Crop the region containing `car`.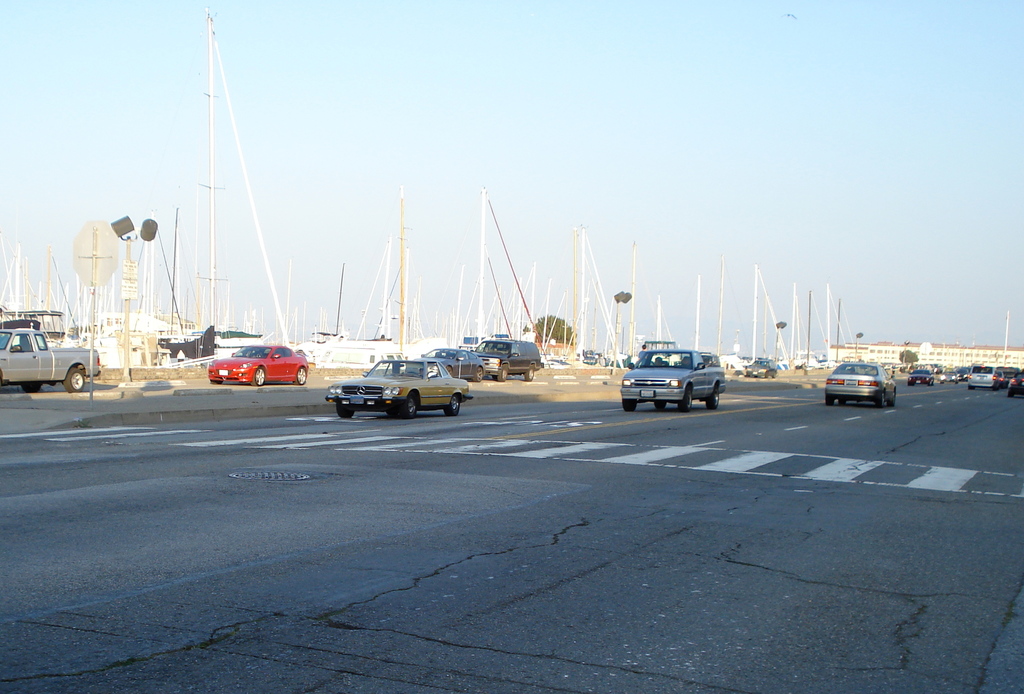
Crop region: 468, 336, 545, 382.
